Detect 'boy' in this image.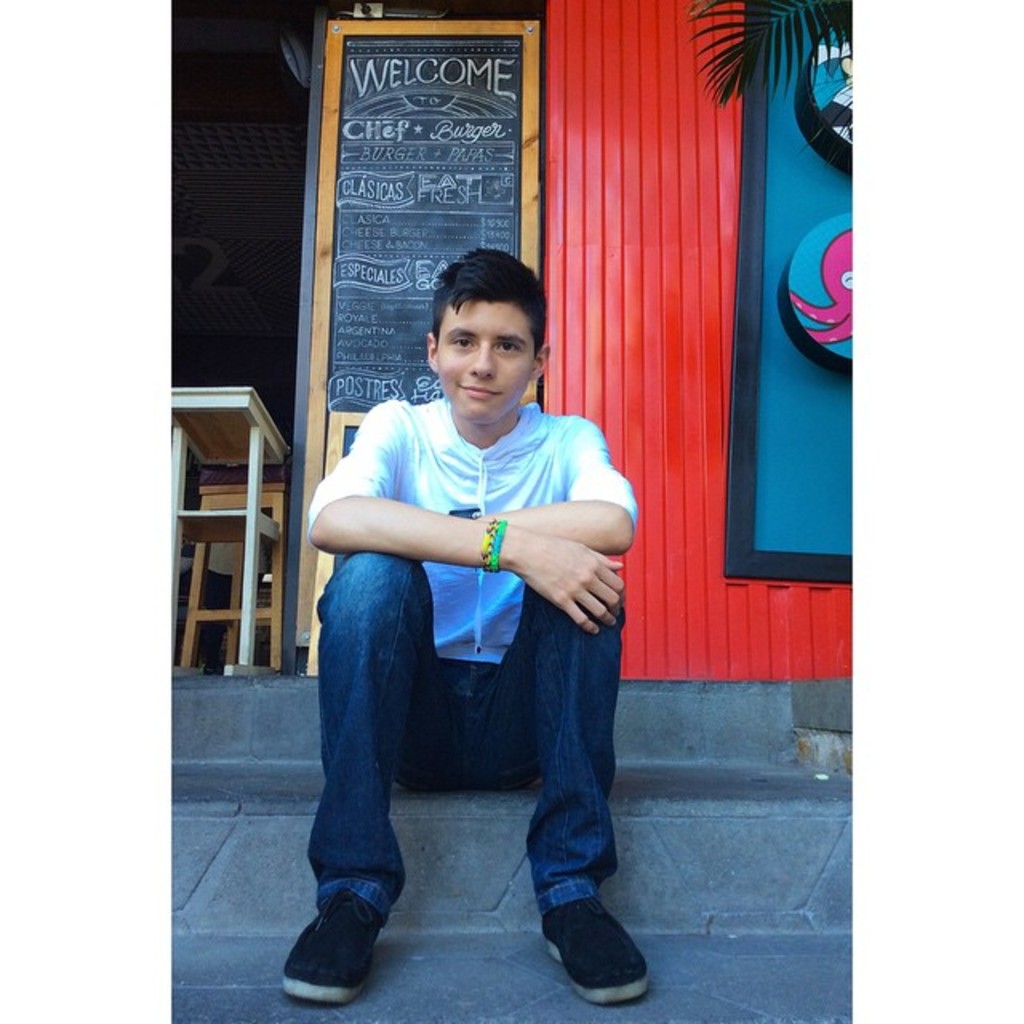
Detection: <bbox>283, 245, 646, 1008</bbox>.
